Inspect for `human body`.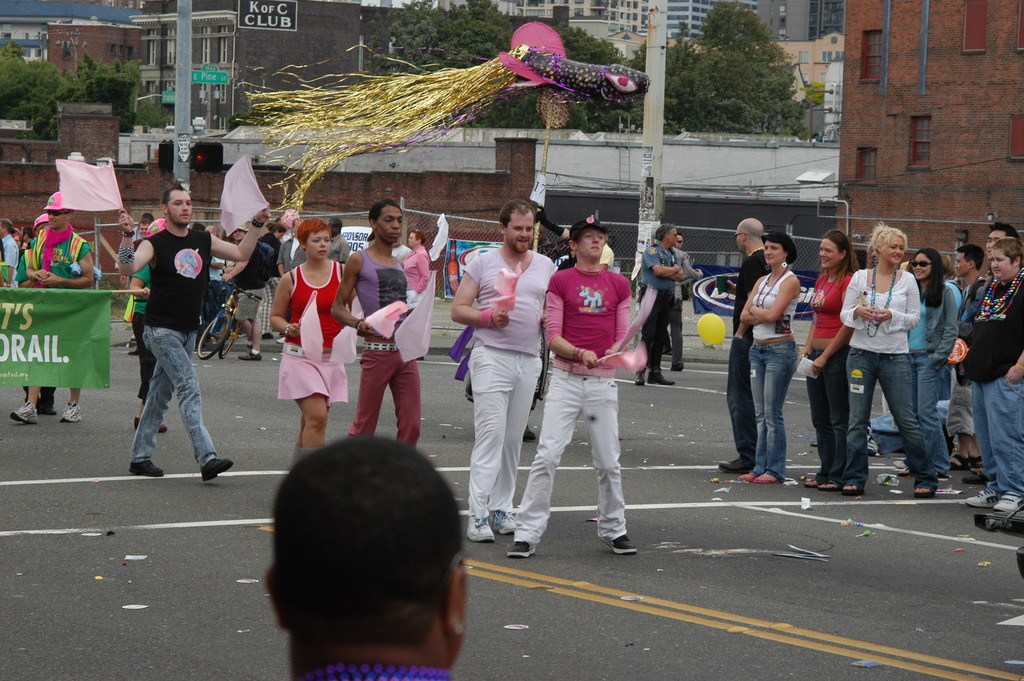
Inspection: (left=968, top=267, right=1023, bottom=510).
